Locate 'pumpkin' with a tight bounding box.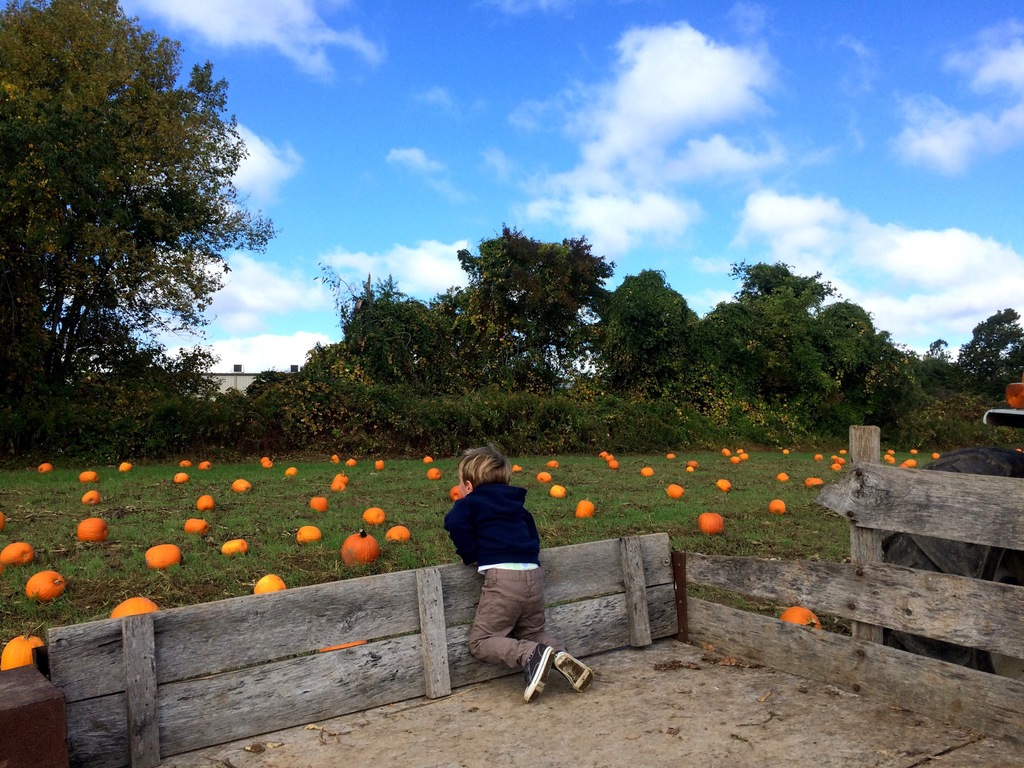
815 454 824 461.
